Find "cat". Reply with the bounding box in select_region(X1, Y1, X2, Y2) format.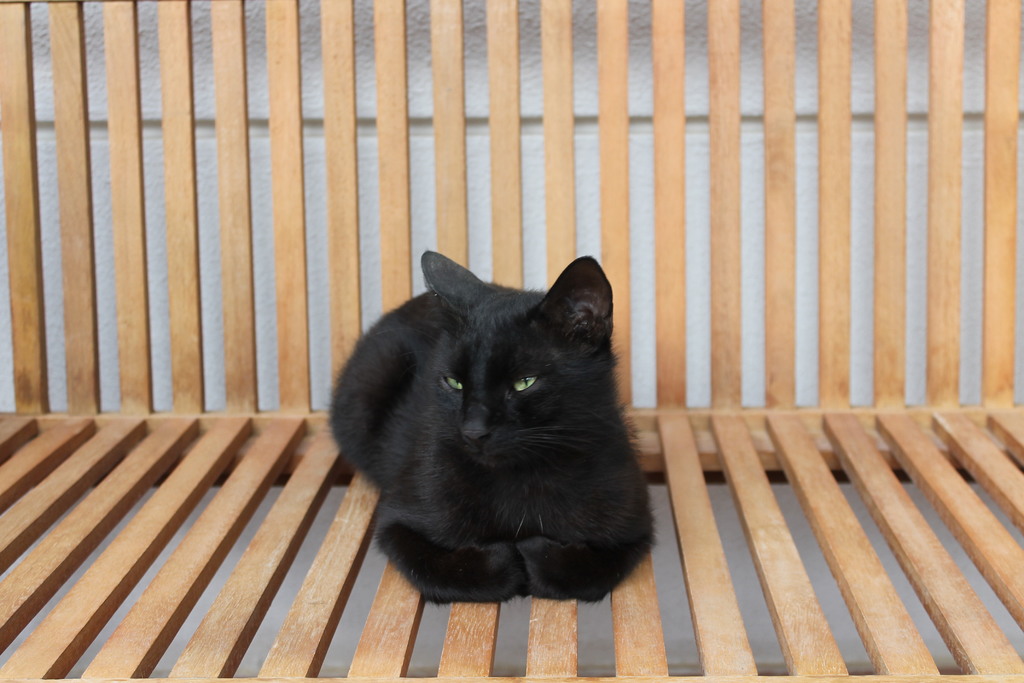
select_region(329, 247, 655, 604).
